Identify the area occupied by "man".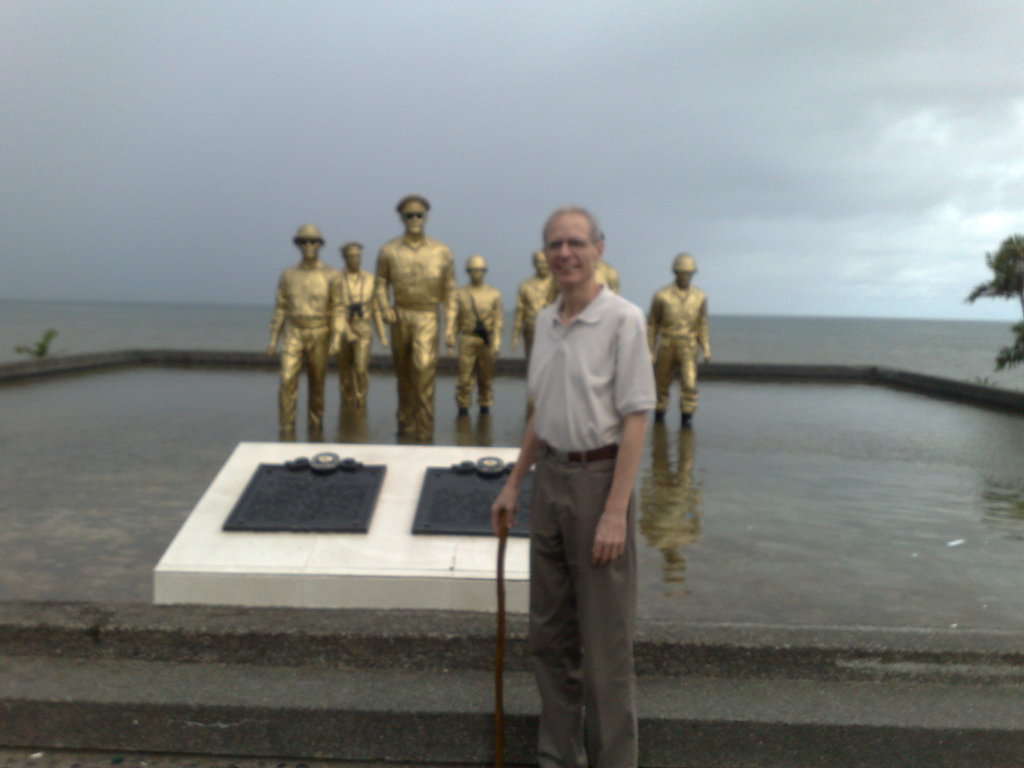
Area: 263:219:330:446.
